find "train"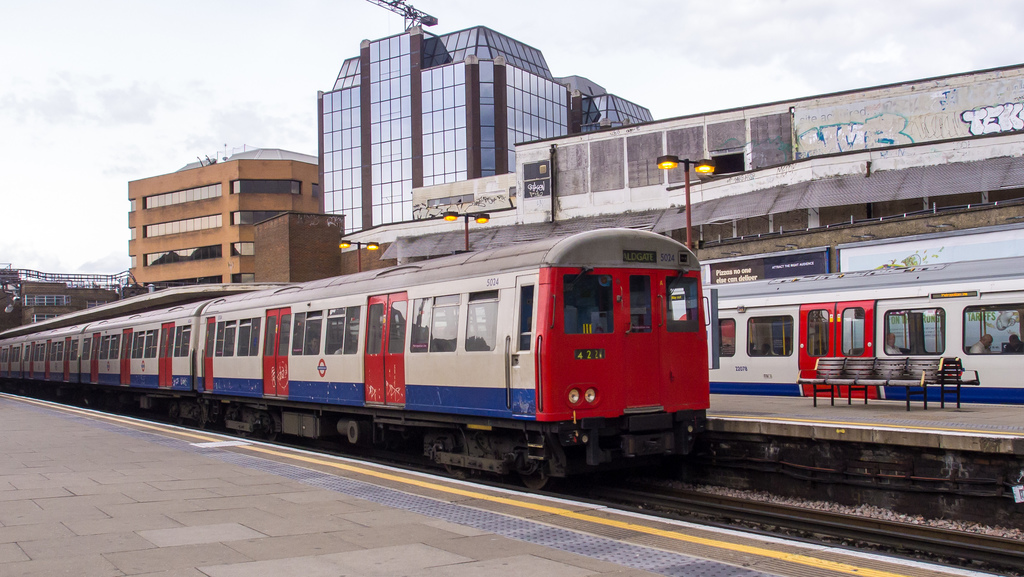
{"x1": 706, "y1": 256, "x2": 1023, "y2": 492}
